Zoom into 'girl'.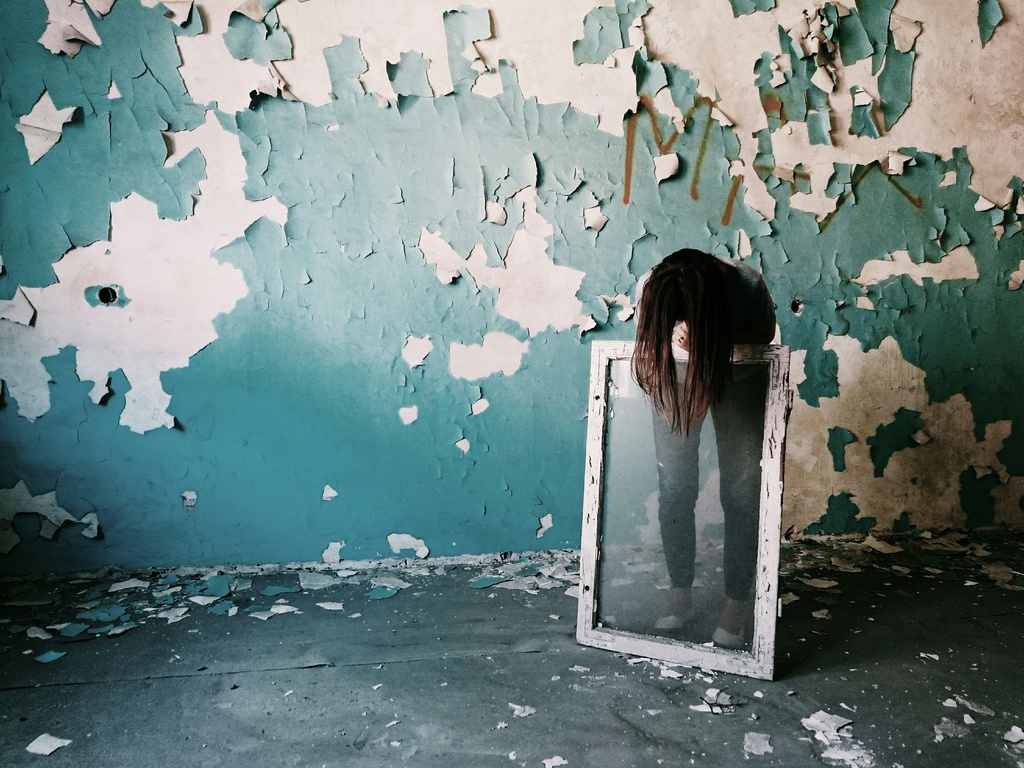
Zoom target: (left=628, top=245, right=774, bottom=643).
